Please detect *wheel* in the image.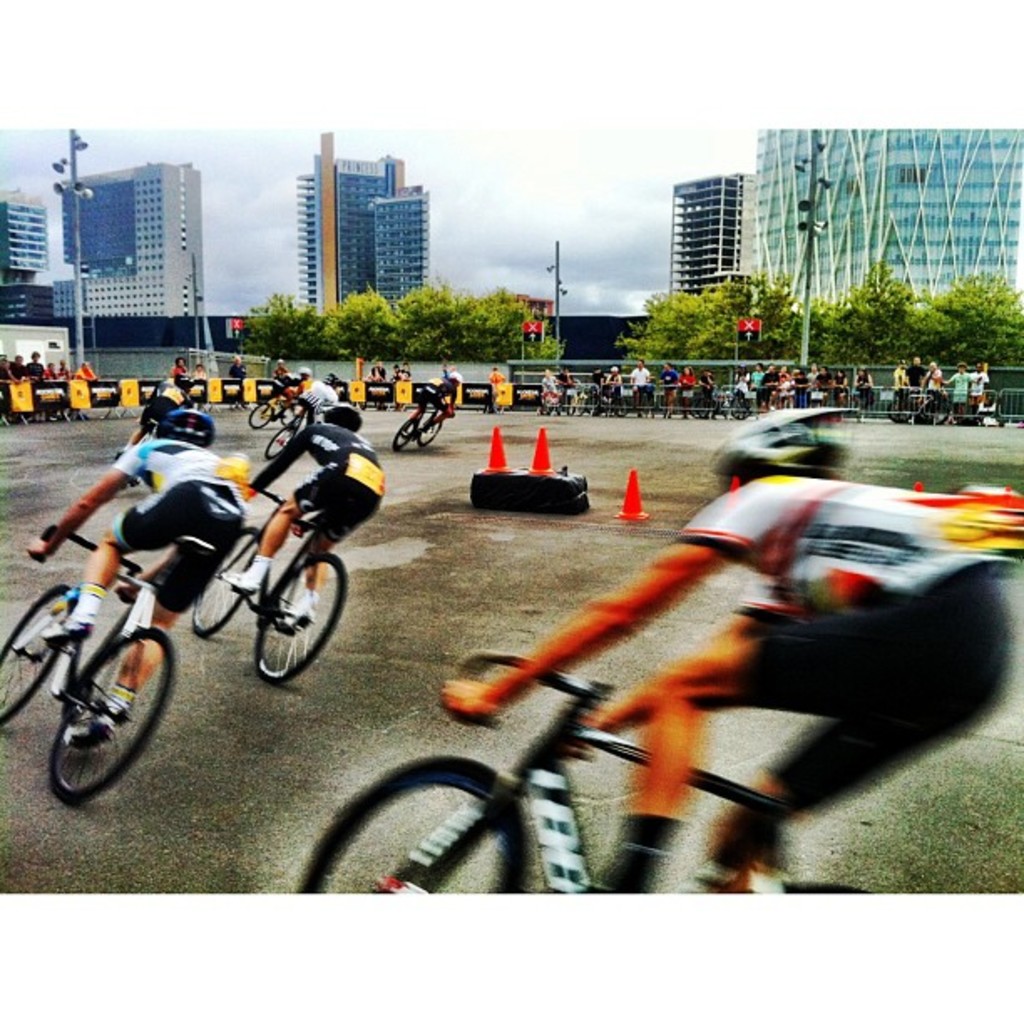
locate(281, 405, 308, 420).
